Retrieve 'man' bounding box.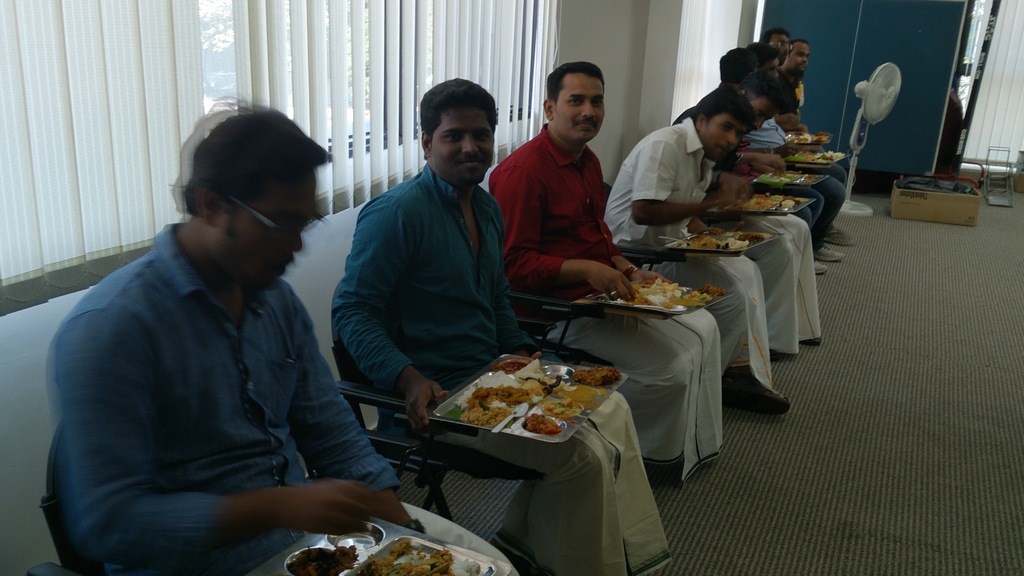
Bounding box: {"x1": 53, "y1": 97, "x2": 420, "y2": 567}.
